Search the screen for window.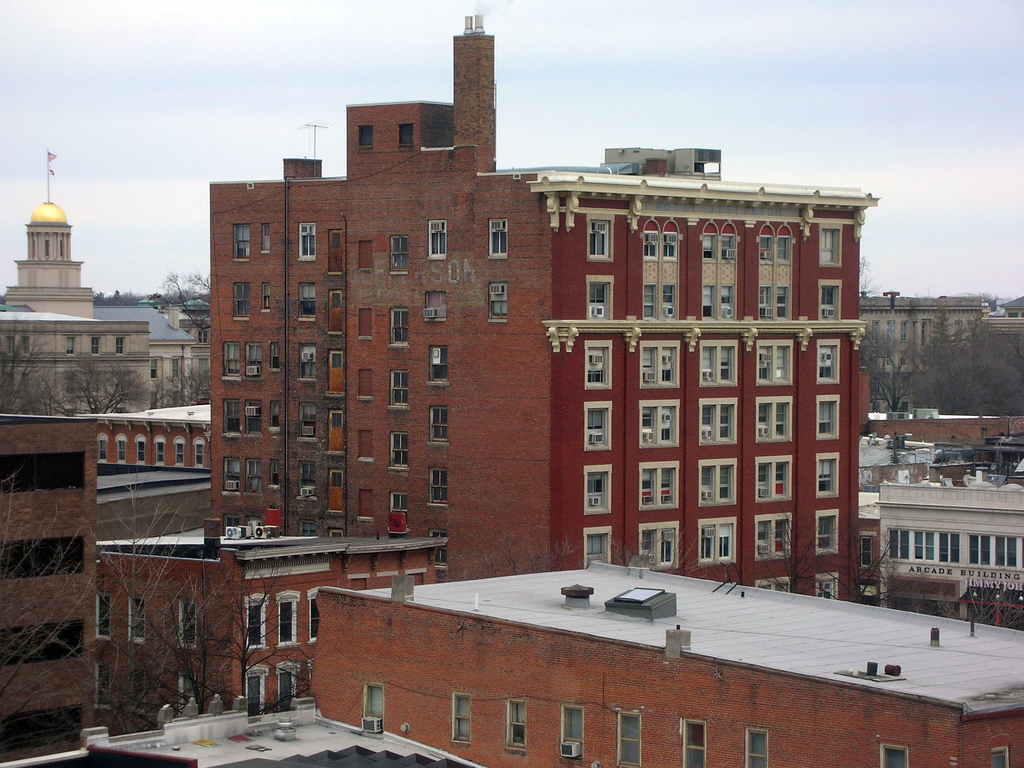
Found at {"left": 819, "top": 398, "right": 835, "bottom": 440}.
